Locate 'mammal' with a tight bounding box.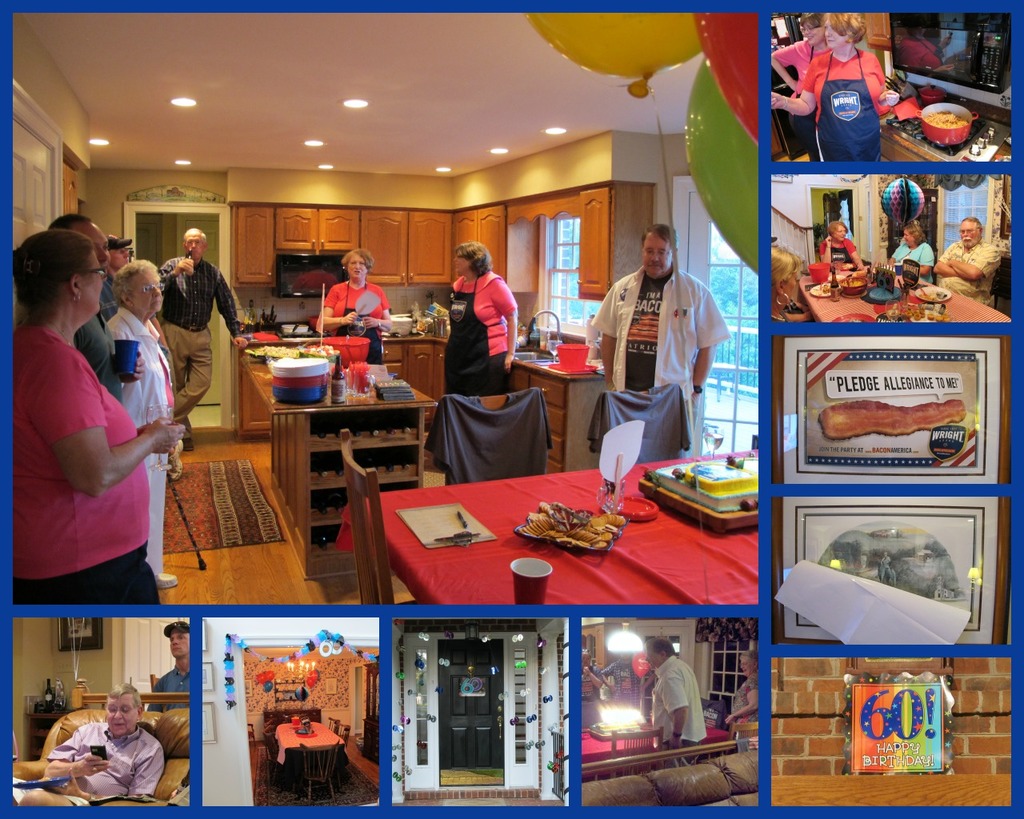
select_region(819, 222, 862, 266).
